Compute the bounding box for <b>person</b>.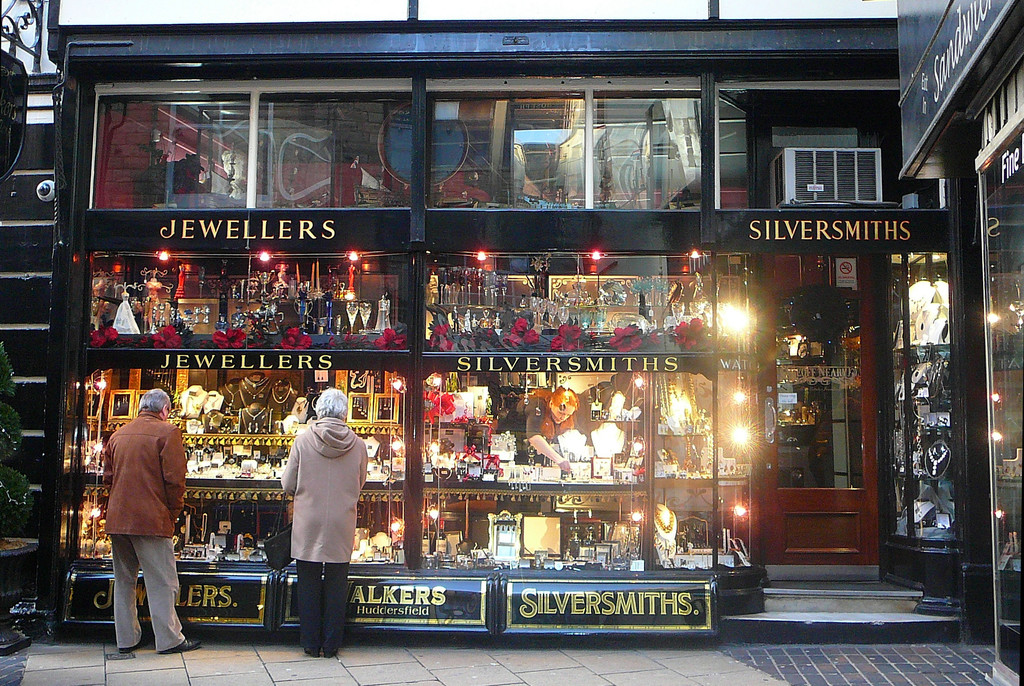
crop(264, 373, 358, 666).
